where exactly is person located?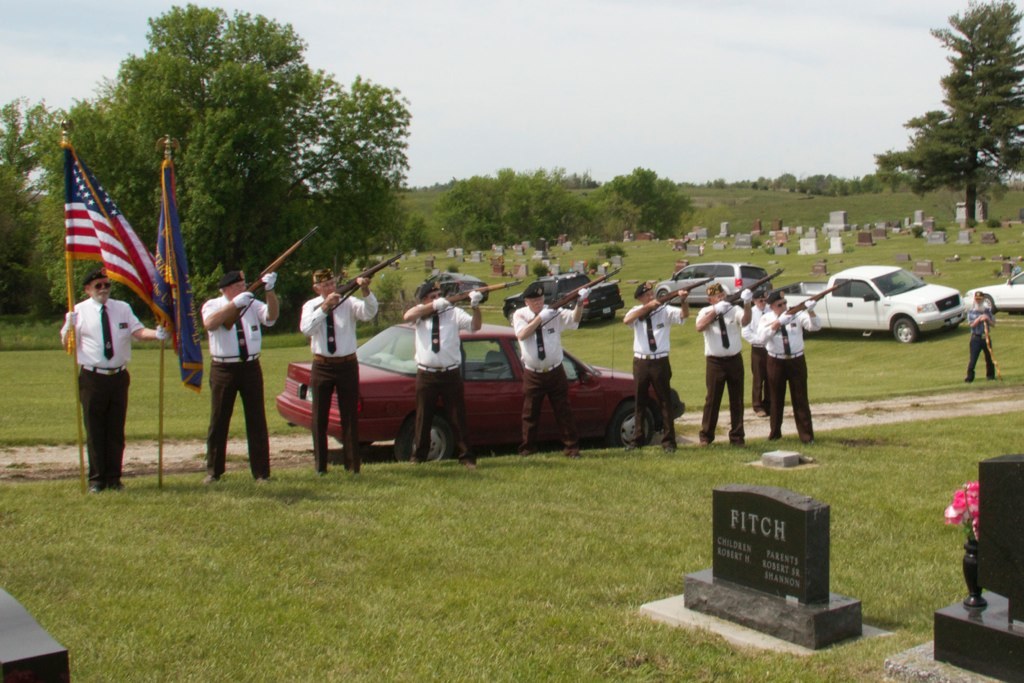
Its bounding box is box=[757, 287, 817, 438].
